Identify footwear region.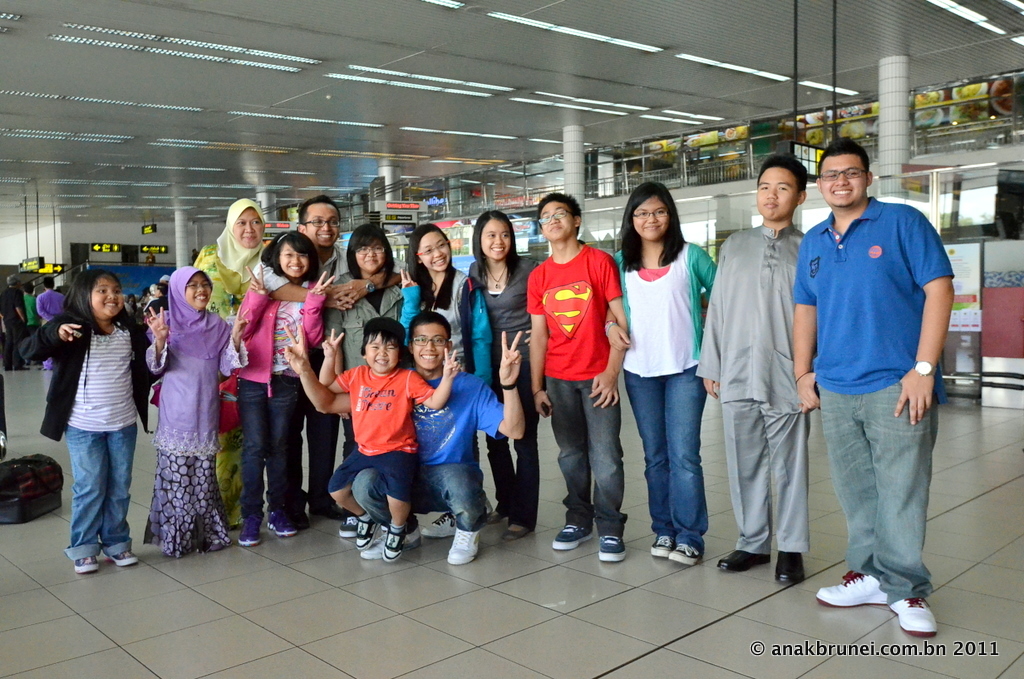
Region: box=[307, 504, 350, 520].
